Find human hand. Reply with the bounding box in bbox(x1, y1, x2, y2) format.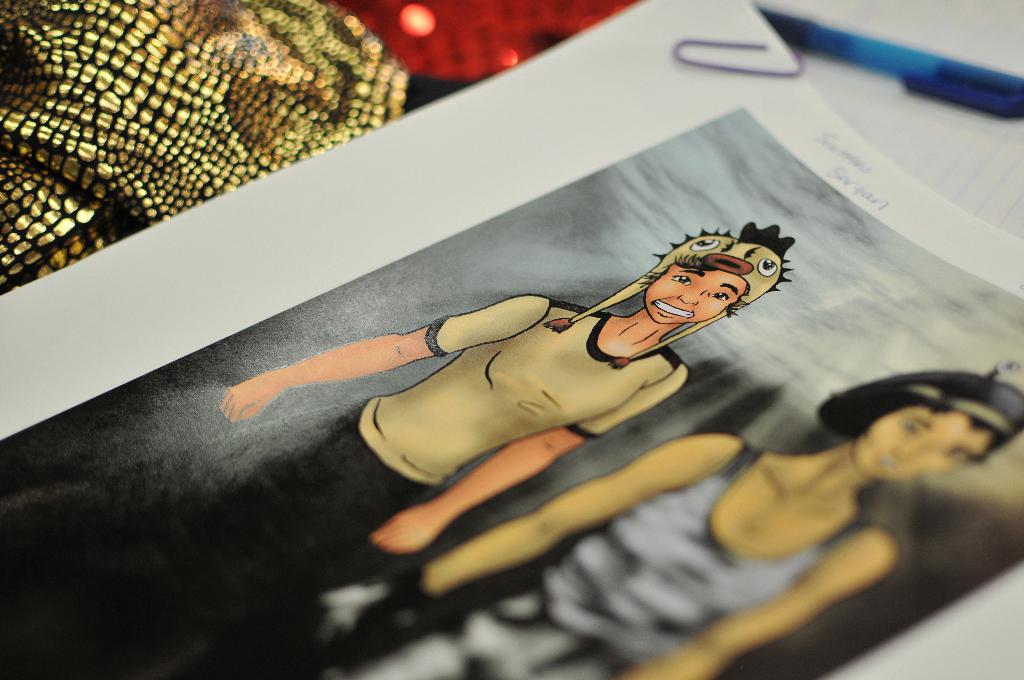
bbox(354, 581, 414, 654).
